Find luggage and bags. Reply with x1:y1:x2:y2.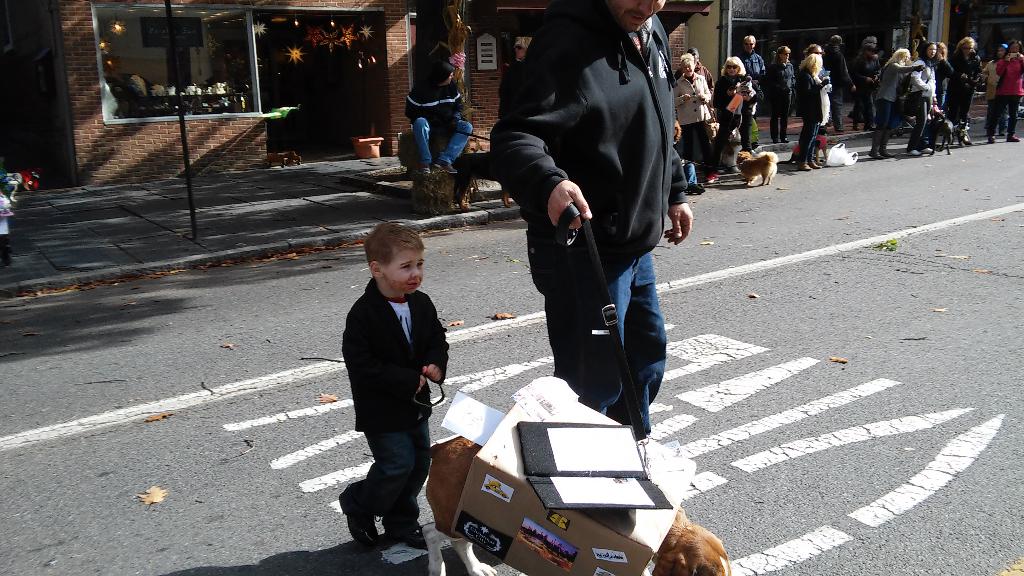
441:381:695:575.
